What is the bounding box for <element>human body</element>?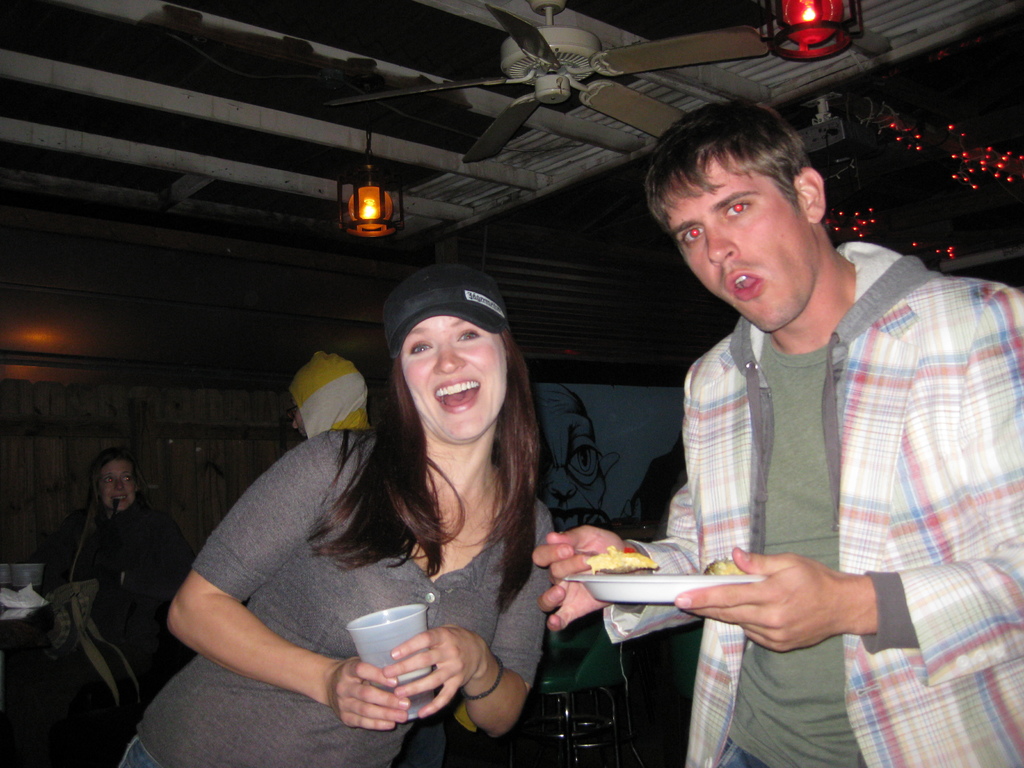
pyautogui.locateOnScreen(176, 273, 701, 722).
